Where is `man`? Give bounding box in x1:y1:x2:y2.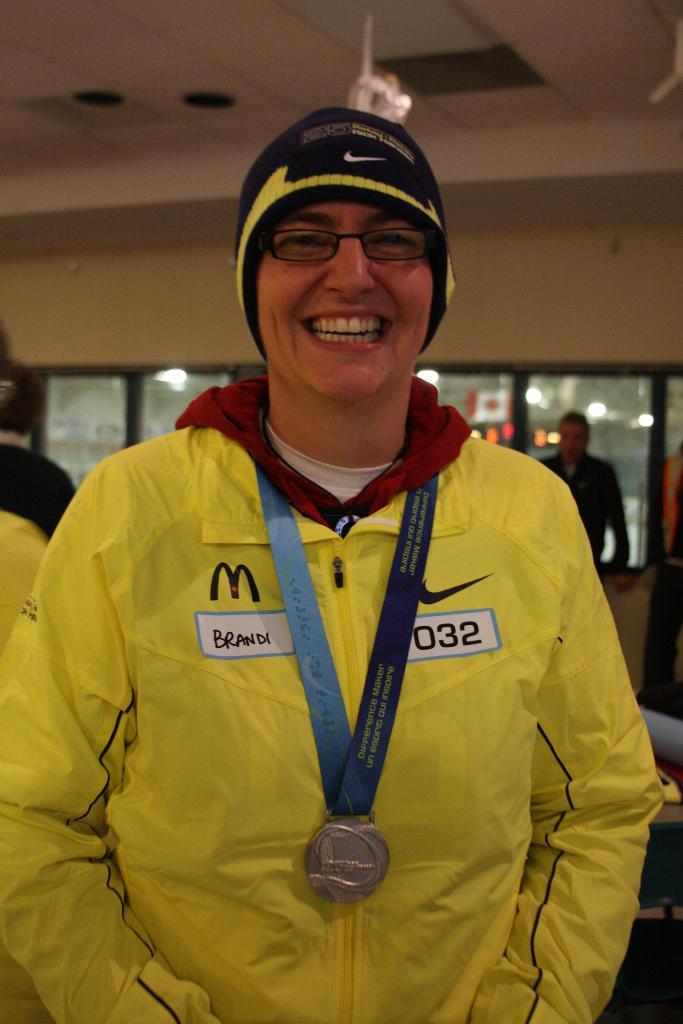
534:407:639:582.
